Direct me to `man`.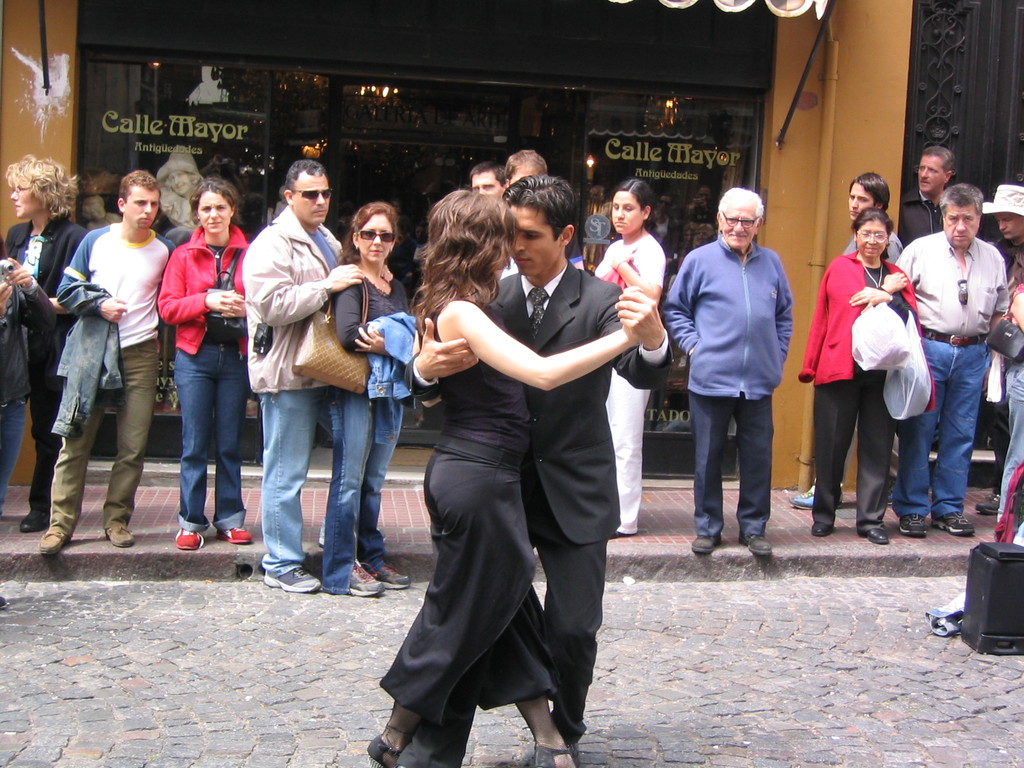
Direction: crop(890, 147, 959, 245).
